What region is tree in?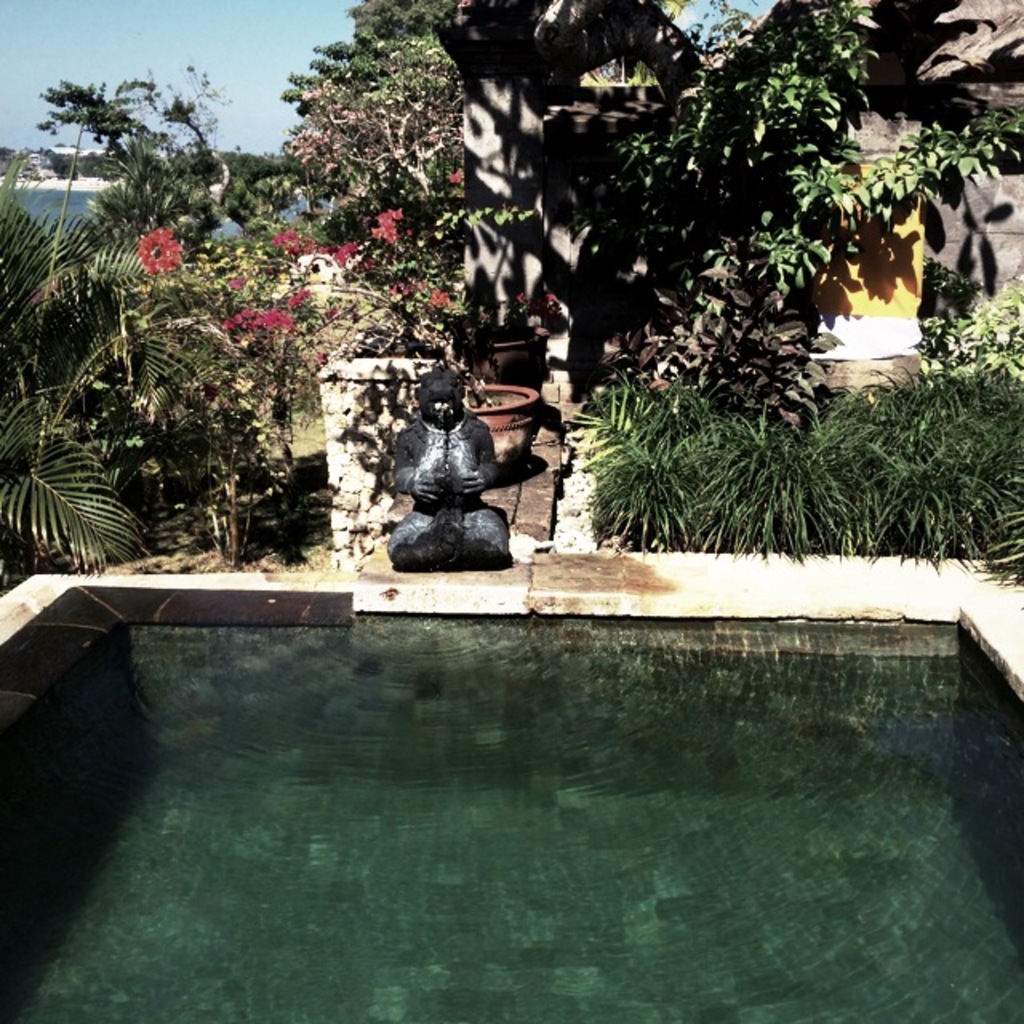
bbox(112, 195, 314, 566).
